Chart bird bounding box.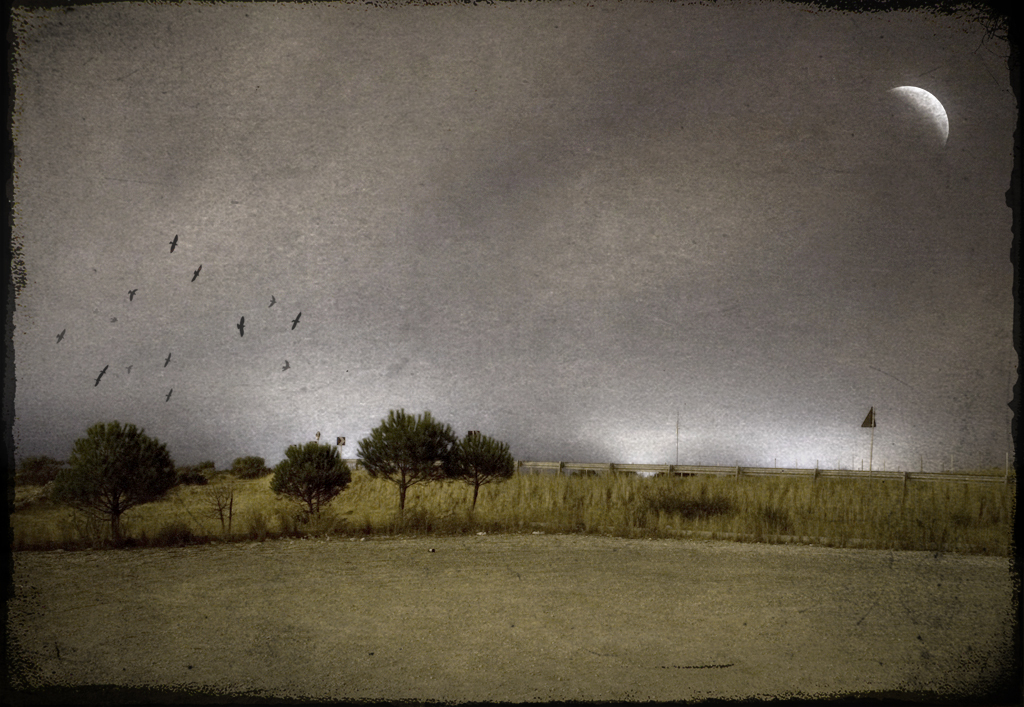
Charted: {"left": 128, "top": 288, "right": 140, "bottom": 306}.
